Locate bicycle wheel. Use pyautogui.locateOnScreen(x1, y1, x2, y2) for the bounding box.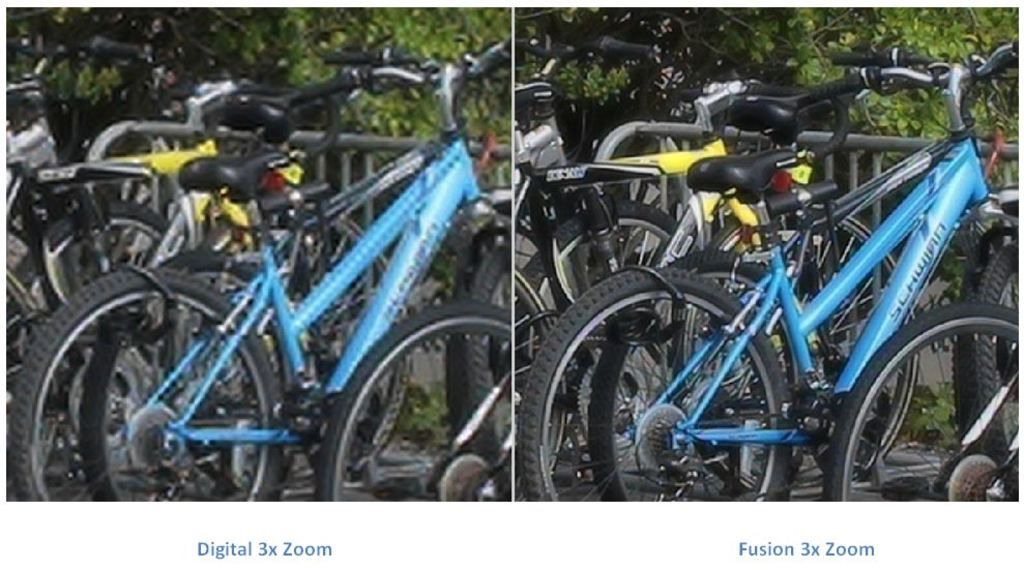
pyautogui.locateOnScreen(948, 216, 1023, 496).
